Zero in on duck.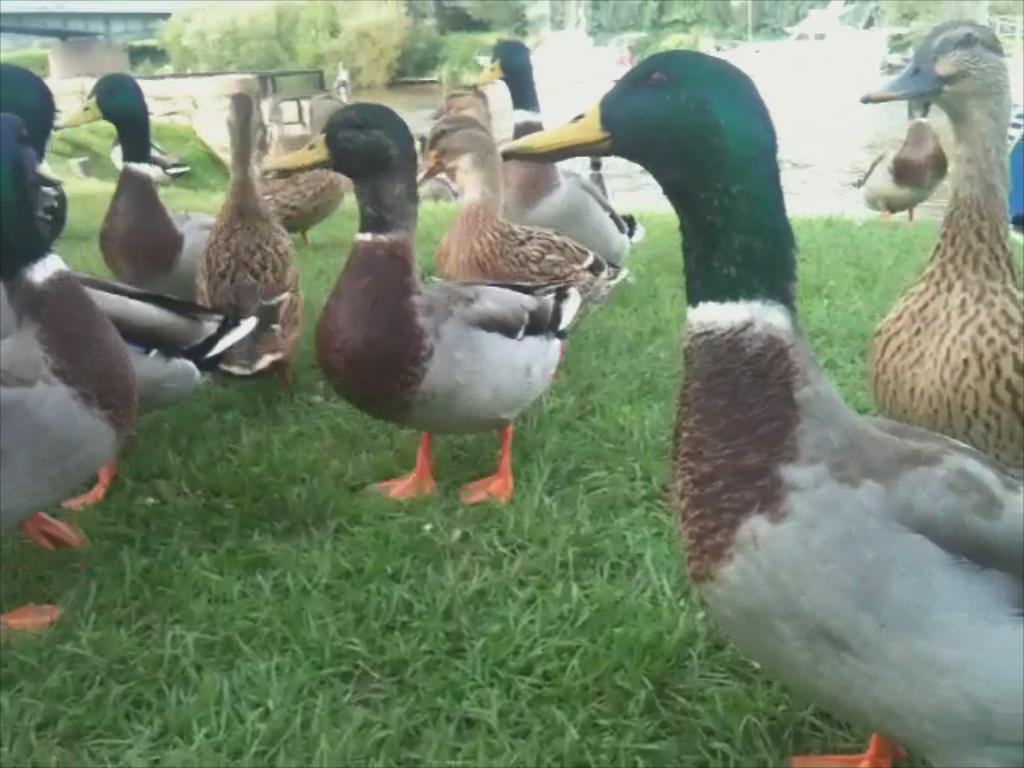
Zeroed in: x1=54, y1=64, x2=224, y2=325.
